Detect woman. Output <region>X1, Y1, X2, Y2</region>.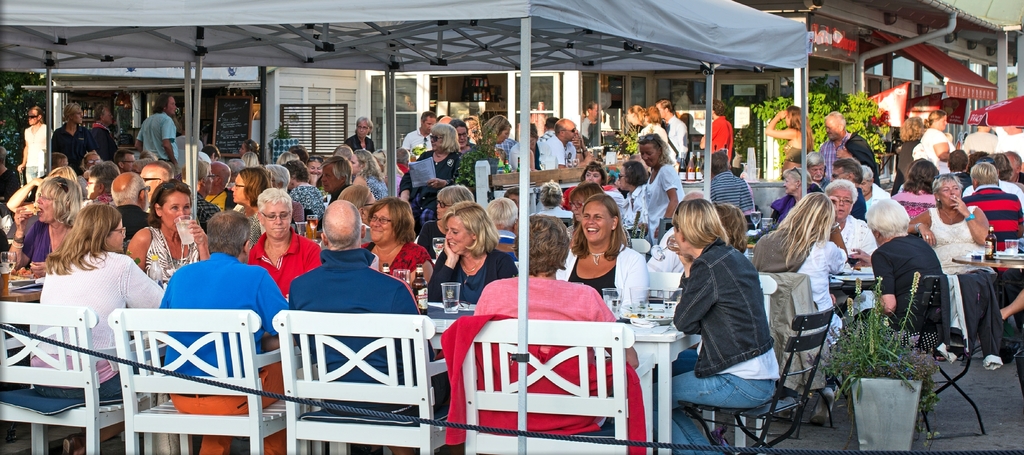
<region>289, 156, 327, 223</region>.
